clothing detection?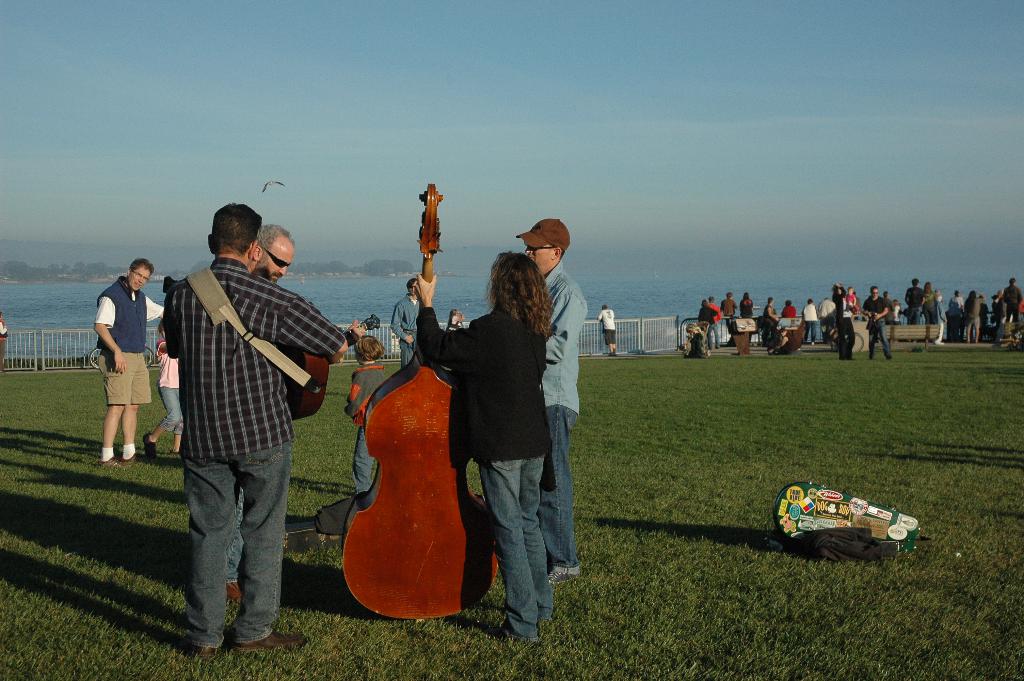
[342, 360, 374, 493]
